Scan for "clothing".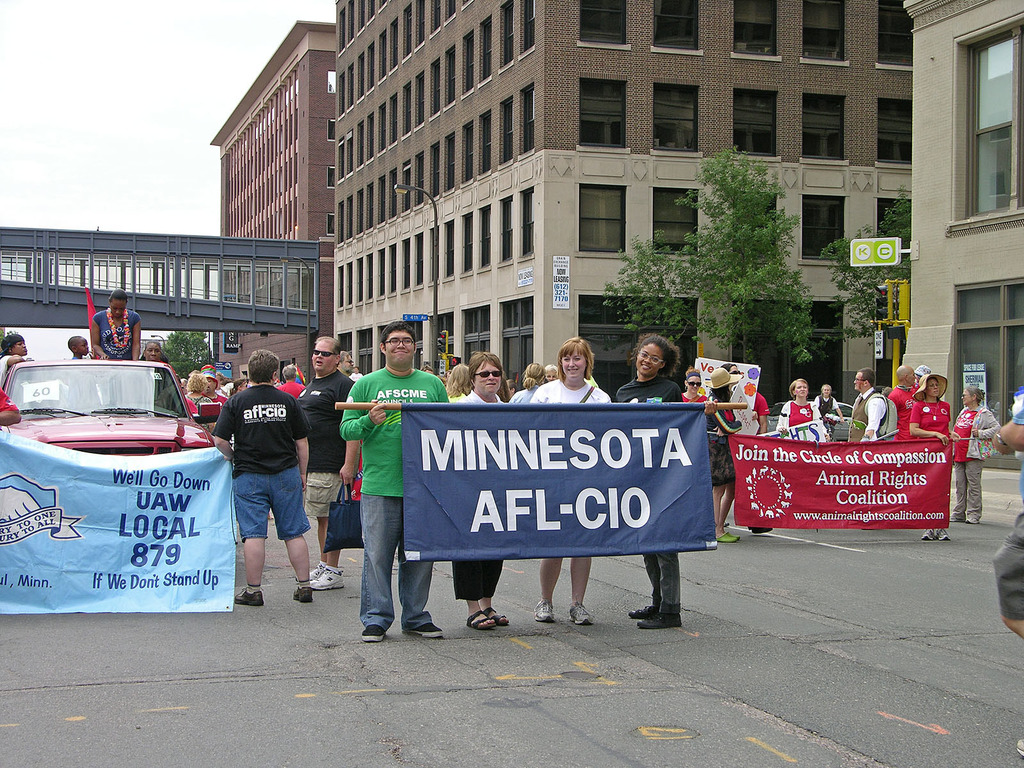
Scan result: x1=0, y1=388, x2=14, y2=415.
